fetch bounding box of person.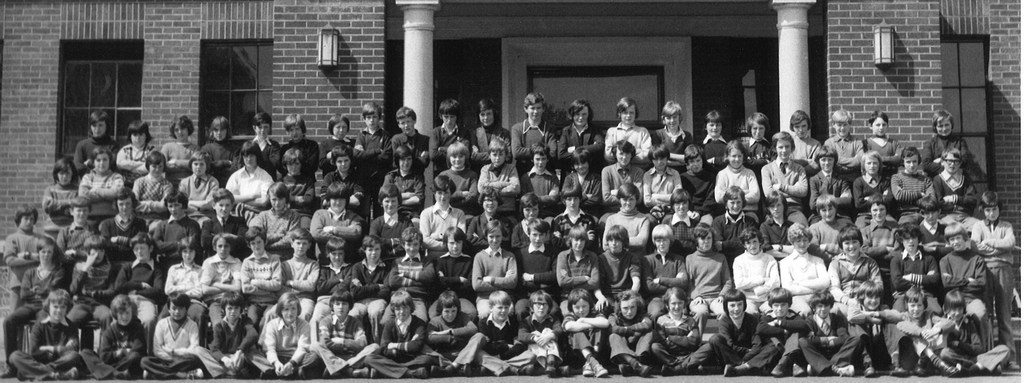
Bbox: bbox(605, 181, 658, 247).
